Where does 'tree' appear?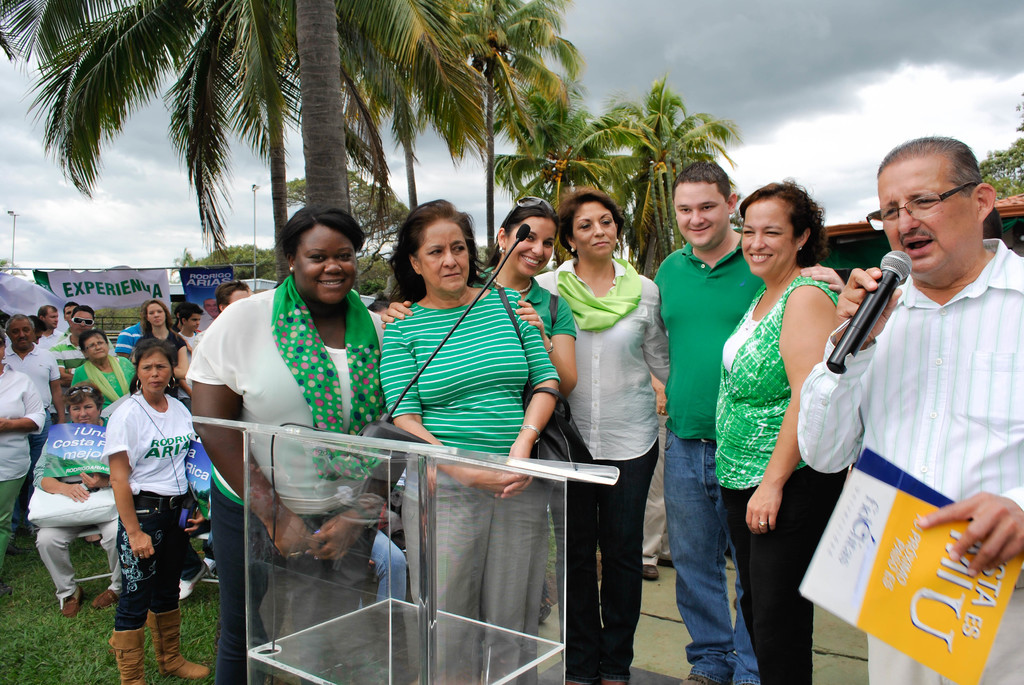
Appears at 971/90/1023/200.
